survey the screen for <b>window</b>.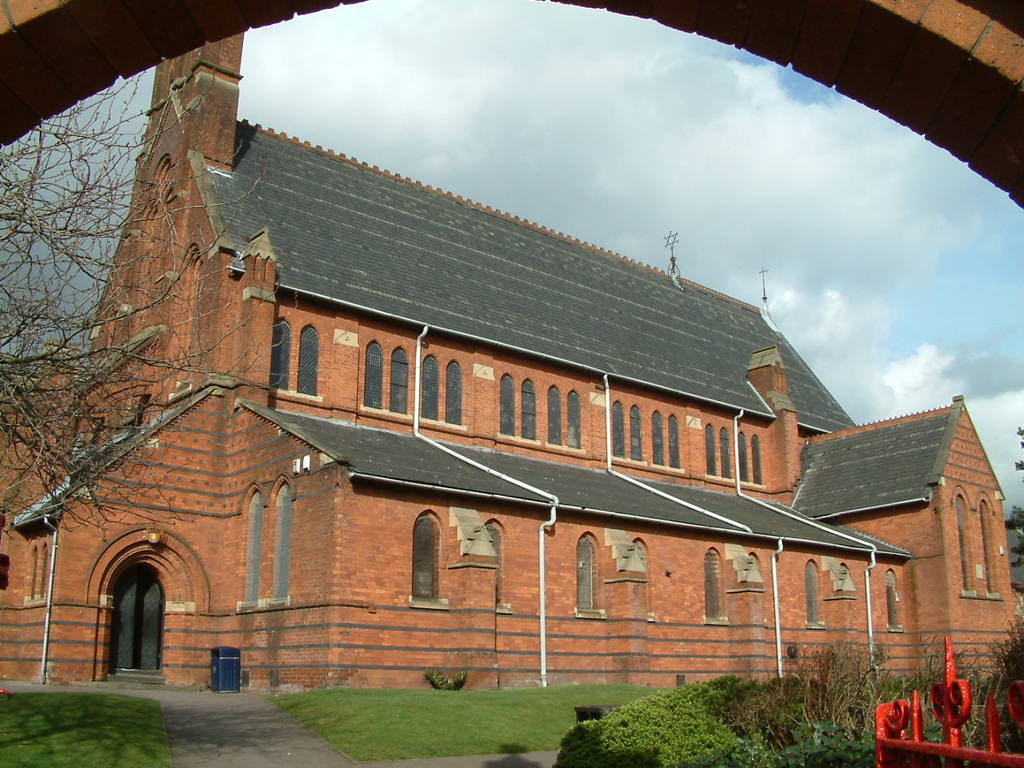
Survey found: 290, 322, 318, 394.
